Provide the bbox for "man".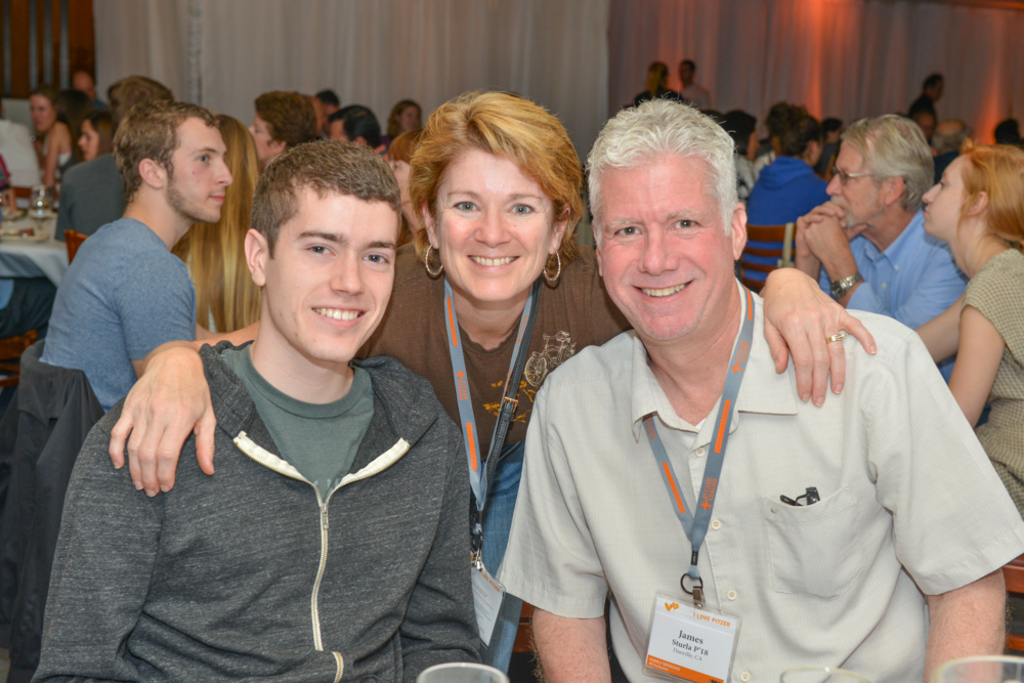
{"left": 930, "top": 117, "right": 978, "bottom": 193}.
